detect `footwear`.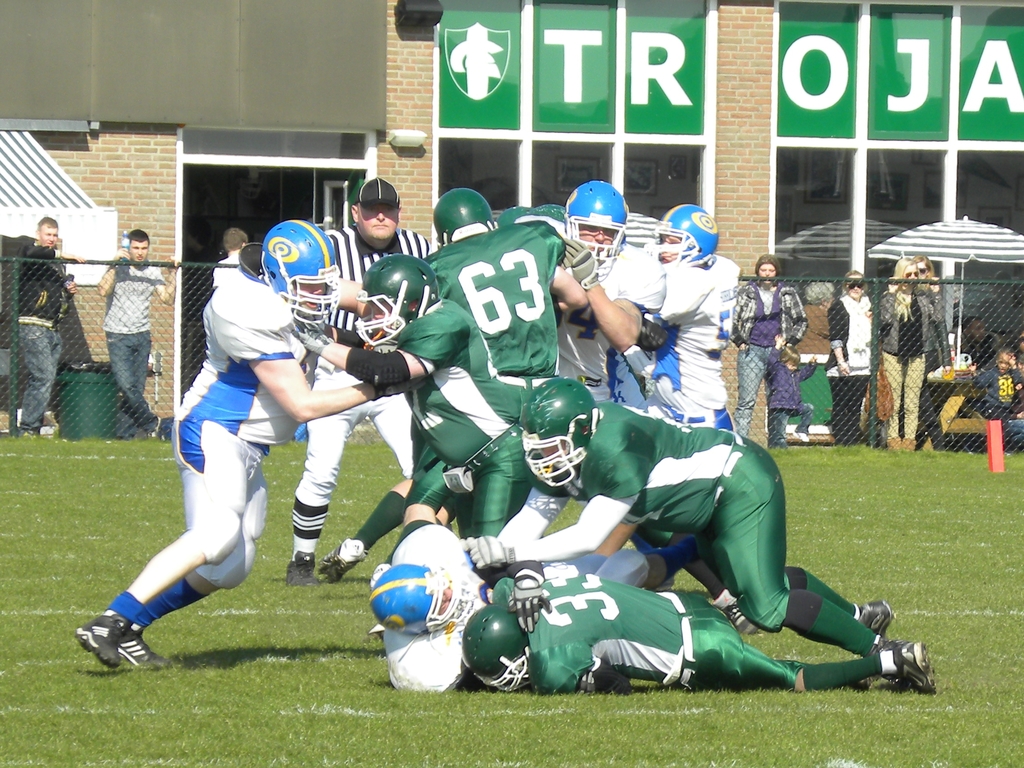
Detected at <bbox>854, 595, 893, 640</bbox>.
